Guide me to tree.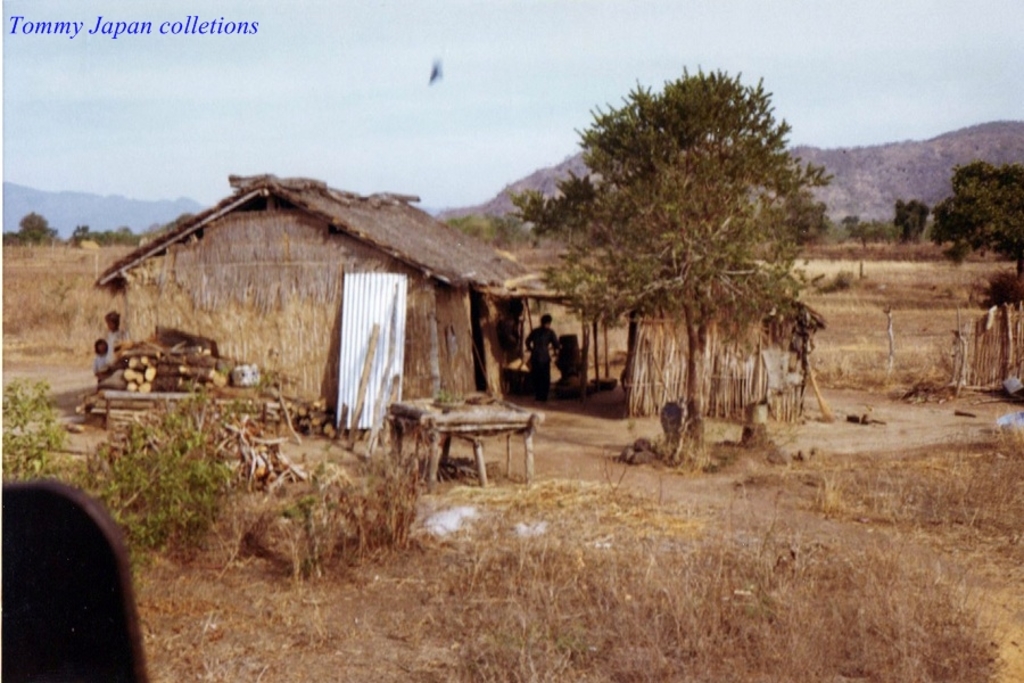
Guidance: [left=892, top=197, right=936, bottom=238].
